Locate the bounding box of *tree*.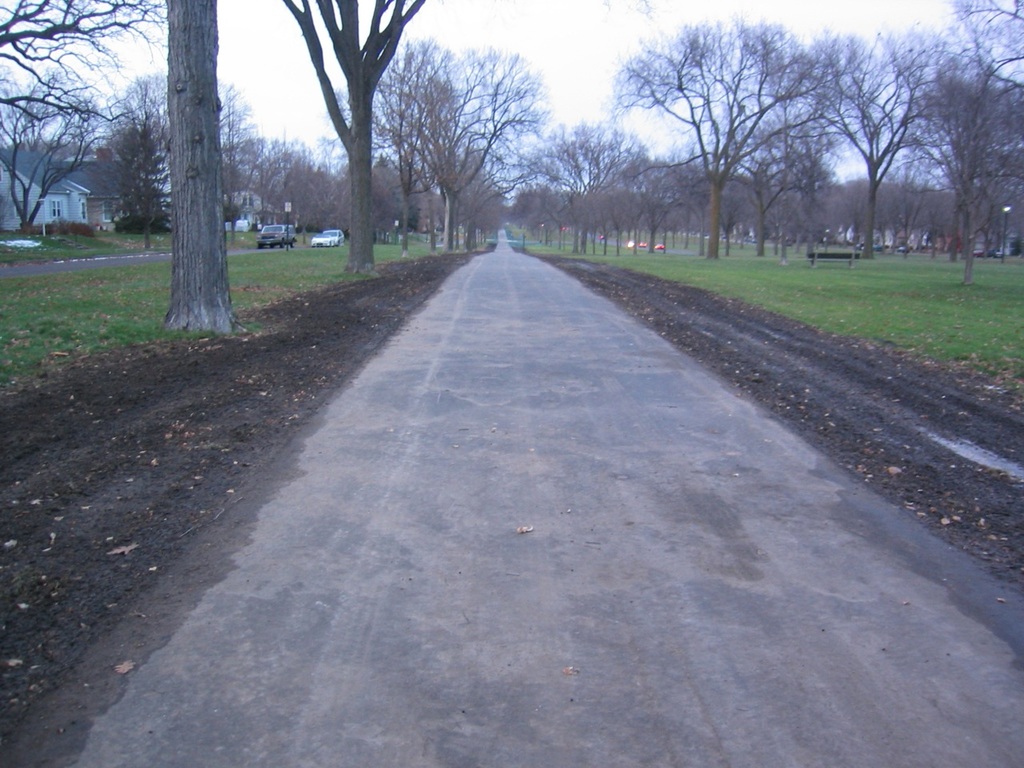
Bounding box: [x1=161, y1=0, x2=245, y2=338].
